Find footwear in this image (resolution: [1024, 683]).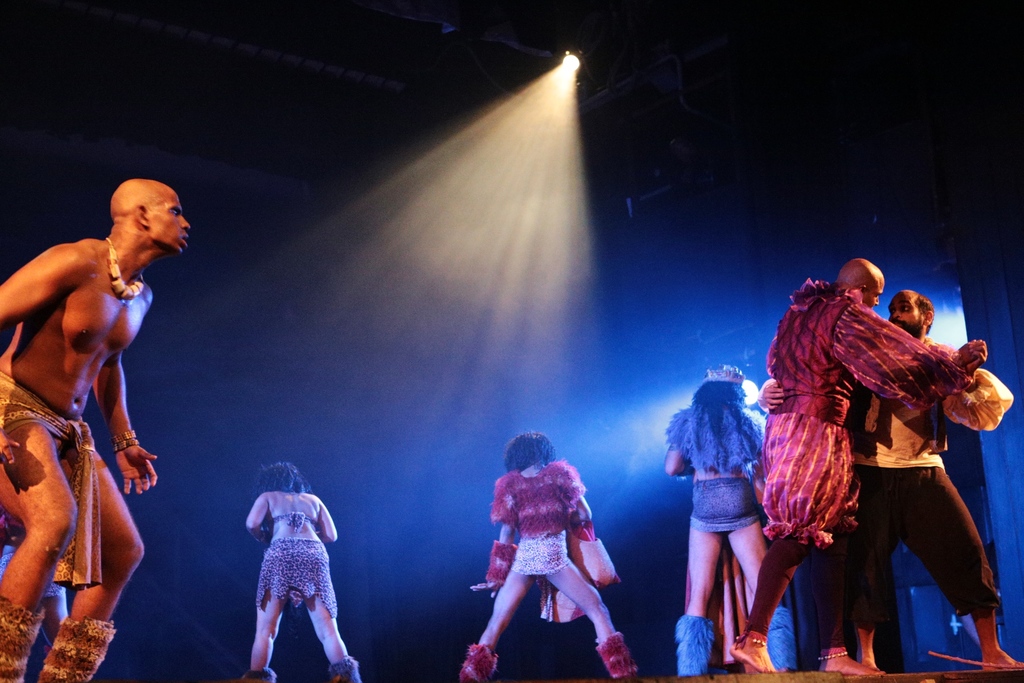
region(459, 644, 500, 682).
